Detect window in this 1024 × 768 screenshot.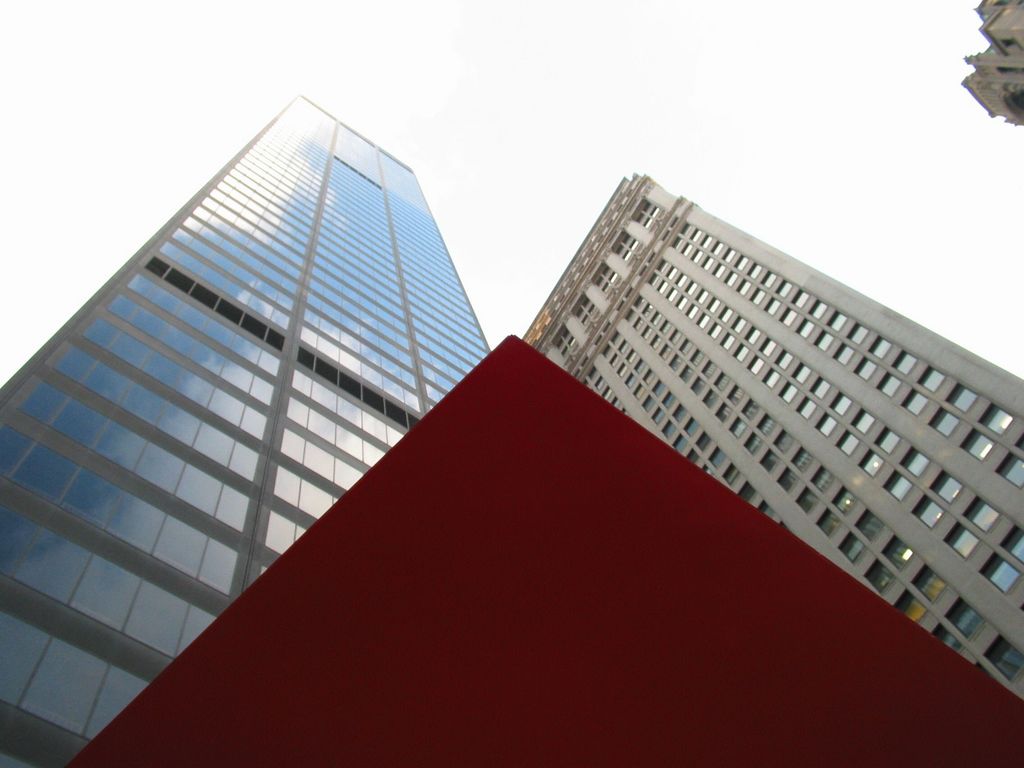
Detection: pyautogui.locateOnScreen(790, 360, 813, 385).
